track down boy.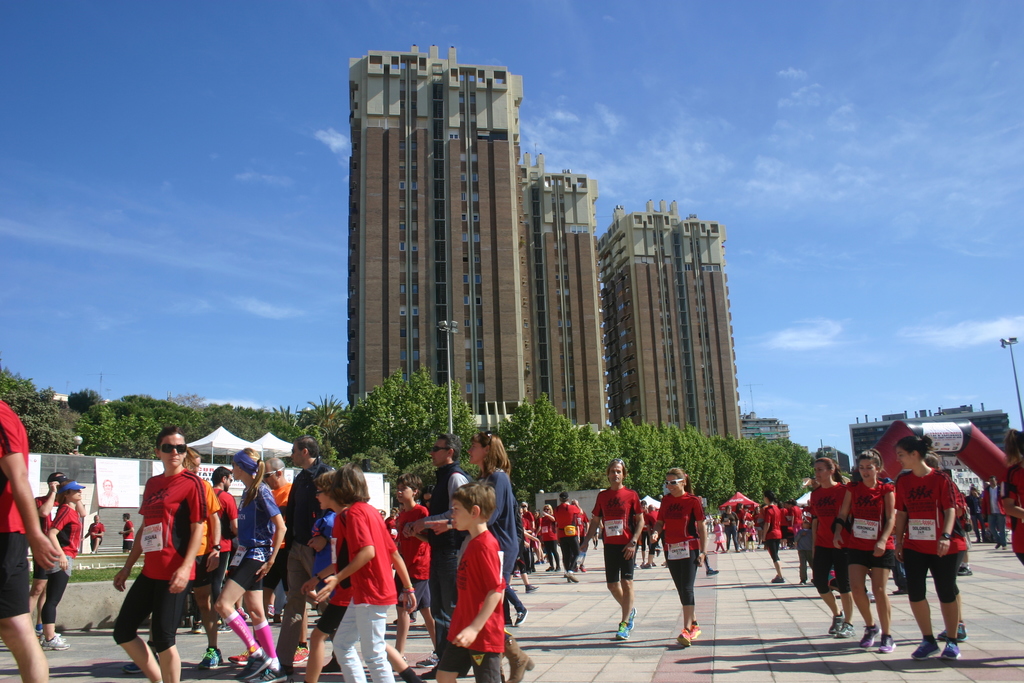
Tracked to 434 484 505 682.
